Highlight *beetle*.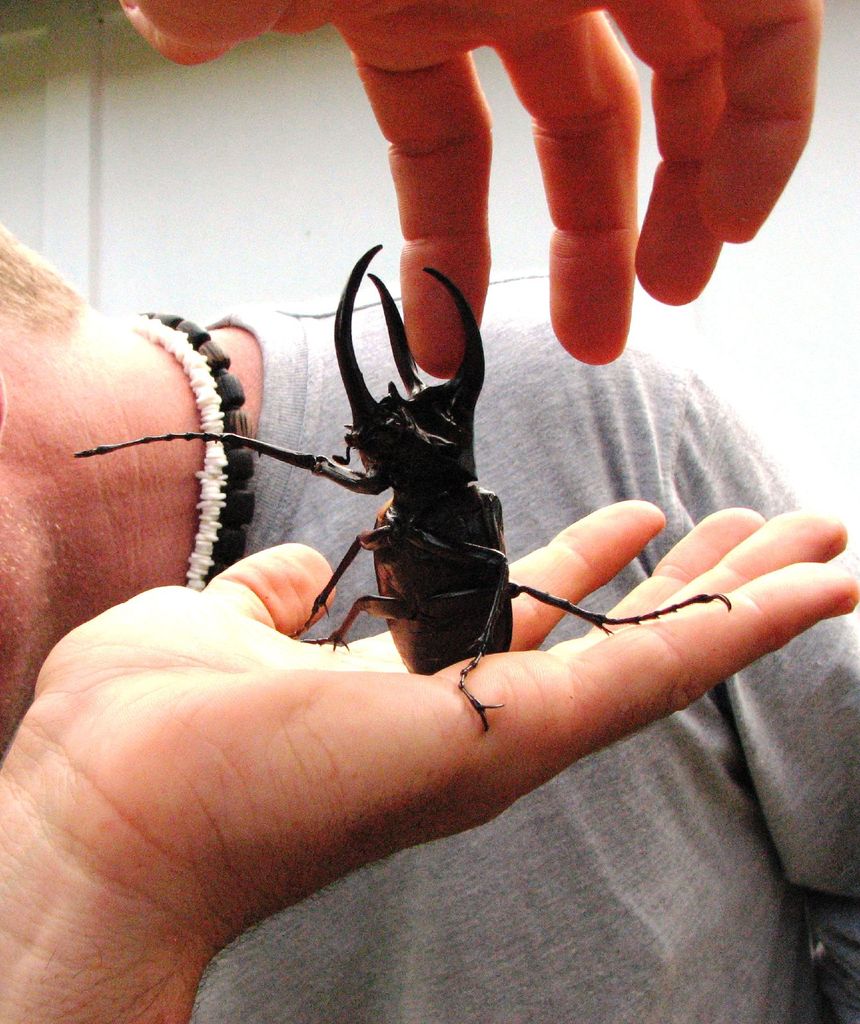
Highlighted region: pyautogui.locateOnScreen(41, 244, 733, 719).
